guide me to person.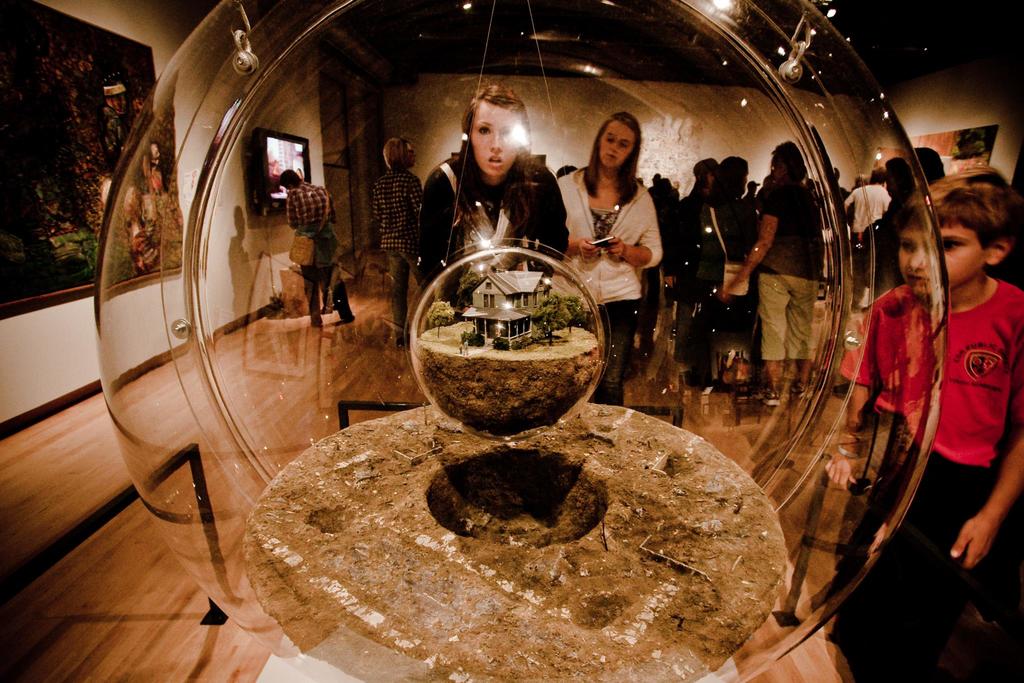
Guidance: Rect(372, 129, 432, 349).
